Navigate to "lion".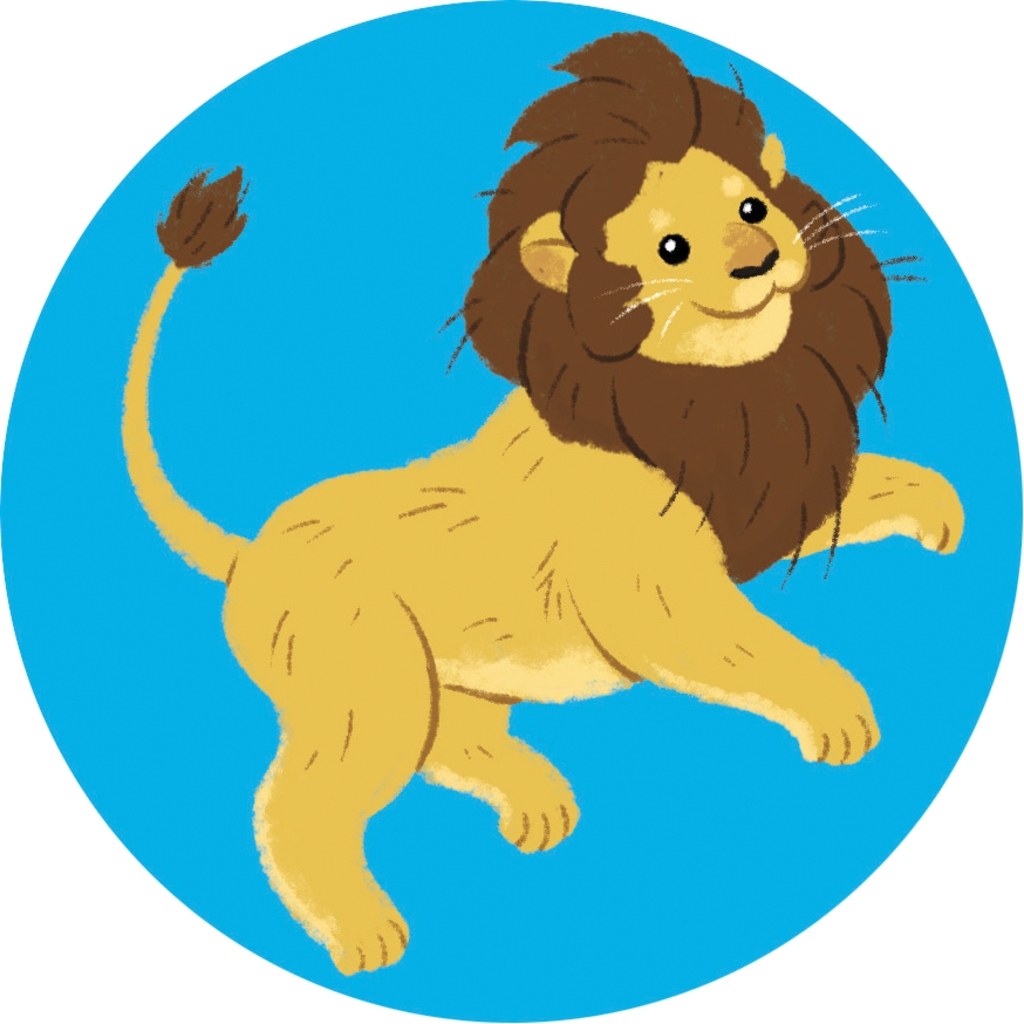
Navigation target: (118,32,968,972).
